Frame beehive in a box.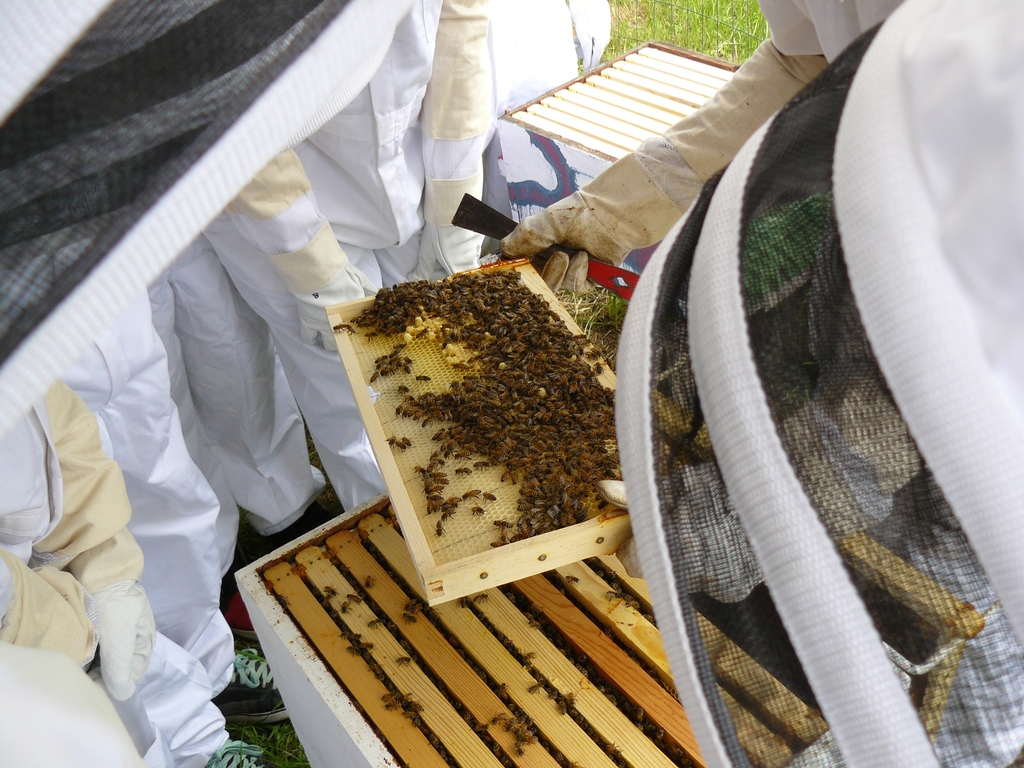
region(232, 490, 988, 767).
